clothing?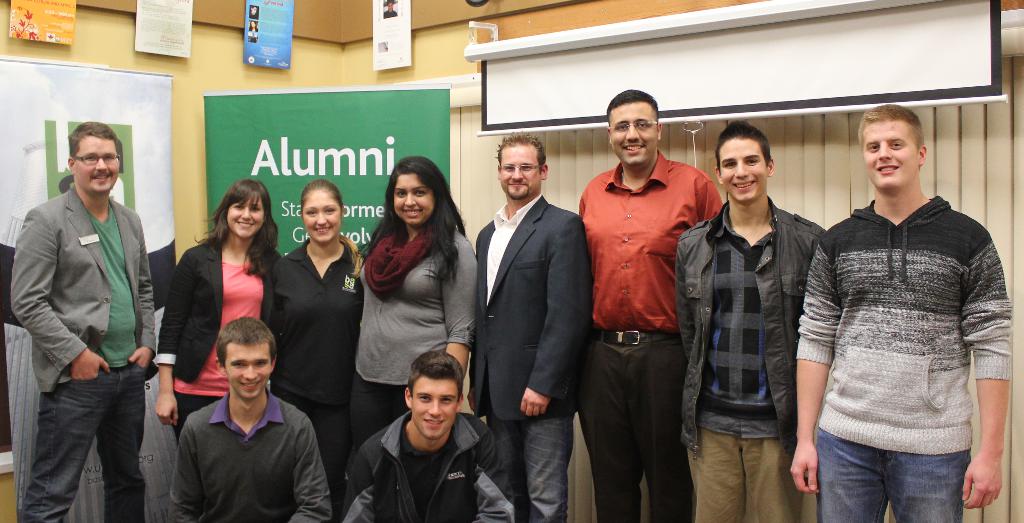
bbox(12, 140, 166, 522)
